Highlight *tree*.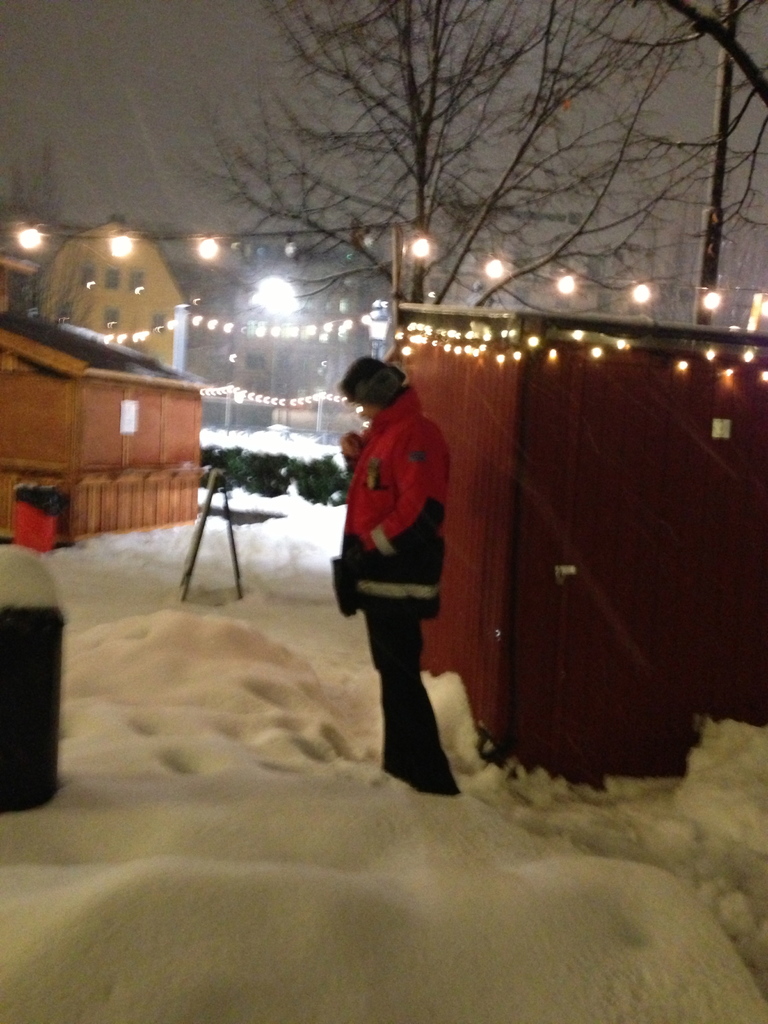
Highlighted region: 169/0/767/392.
